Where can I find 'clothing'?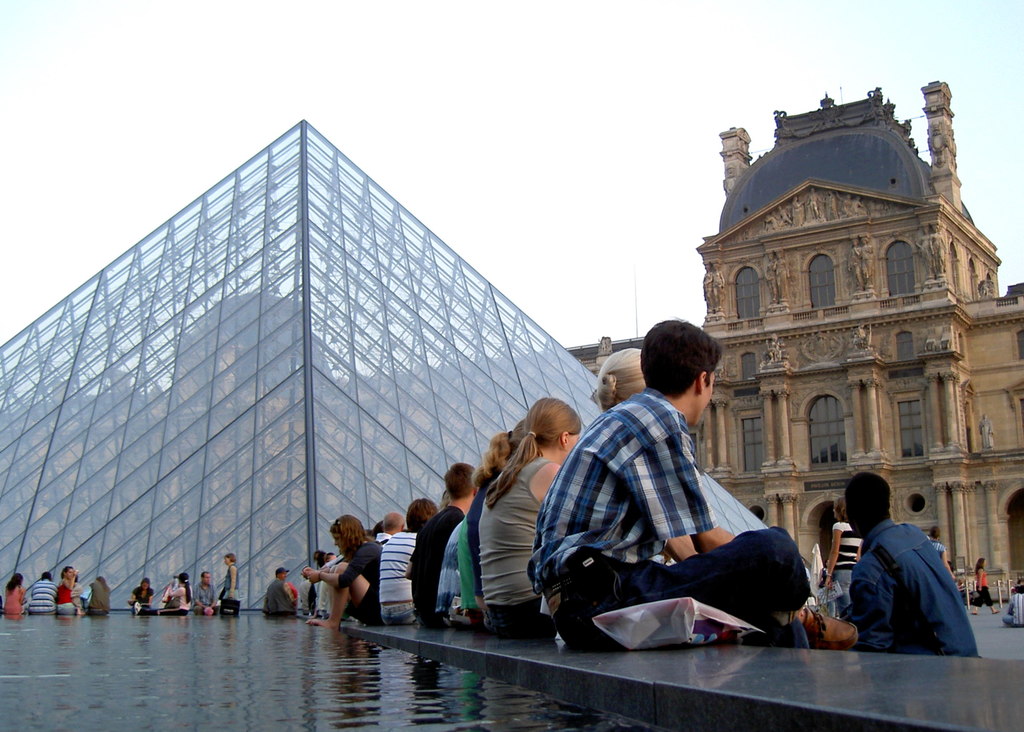
You can find it at <bbox>550, 363, 826, 666</bbox>.
